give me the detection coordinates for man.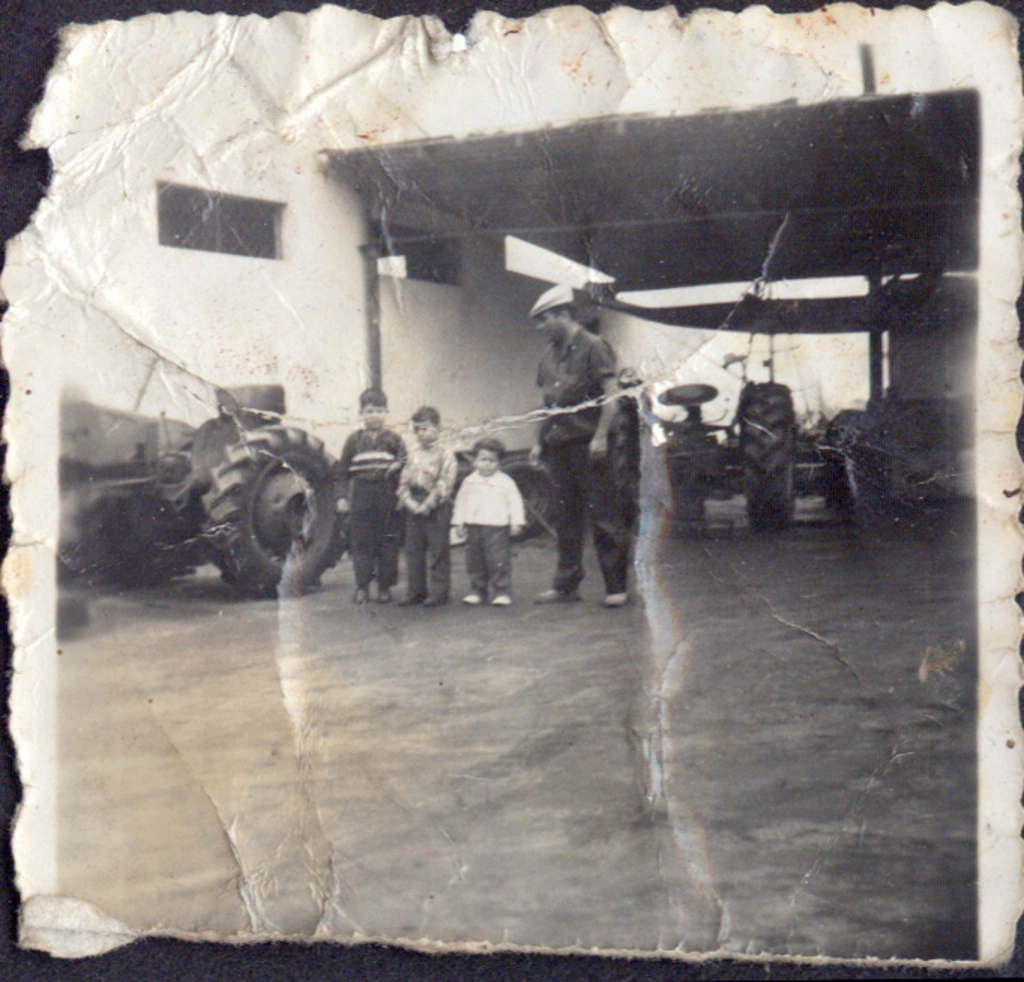
bbox(532, 281, 631, 602).
